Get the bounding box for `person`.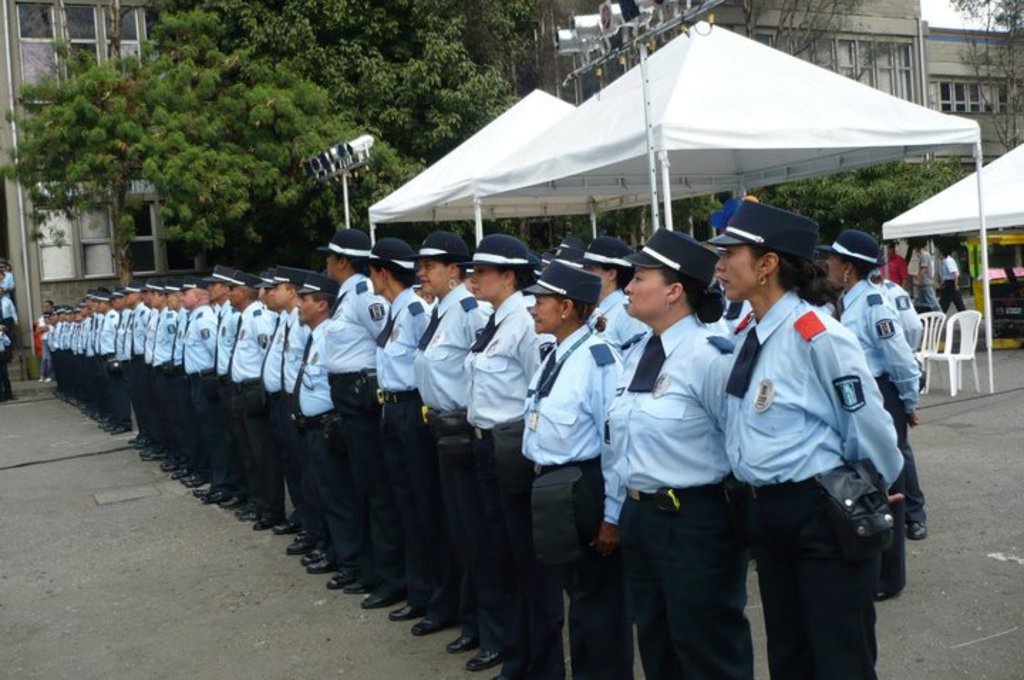
box=[814, 230, 933, 541].
